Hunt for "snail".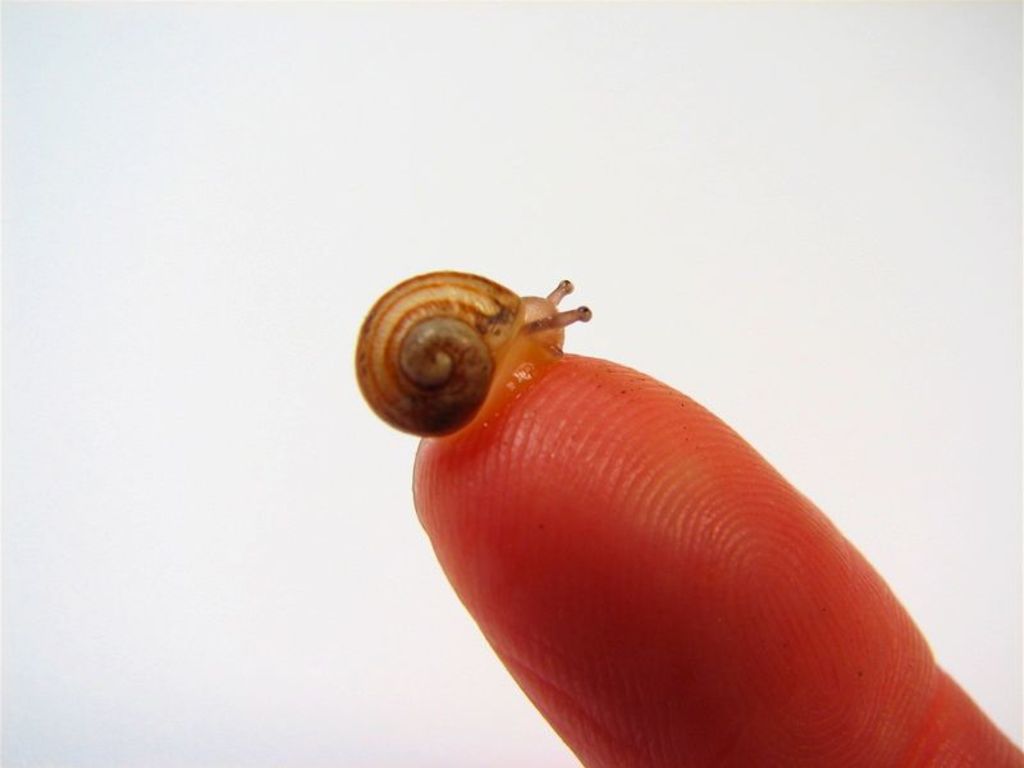
Hunted down at {"left": 346, "top": 265, "right": 600, "bottom": 448}.
